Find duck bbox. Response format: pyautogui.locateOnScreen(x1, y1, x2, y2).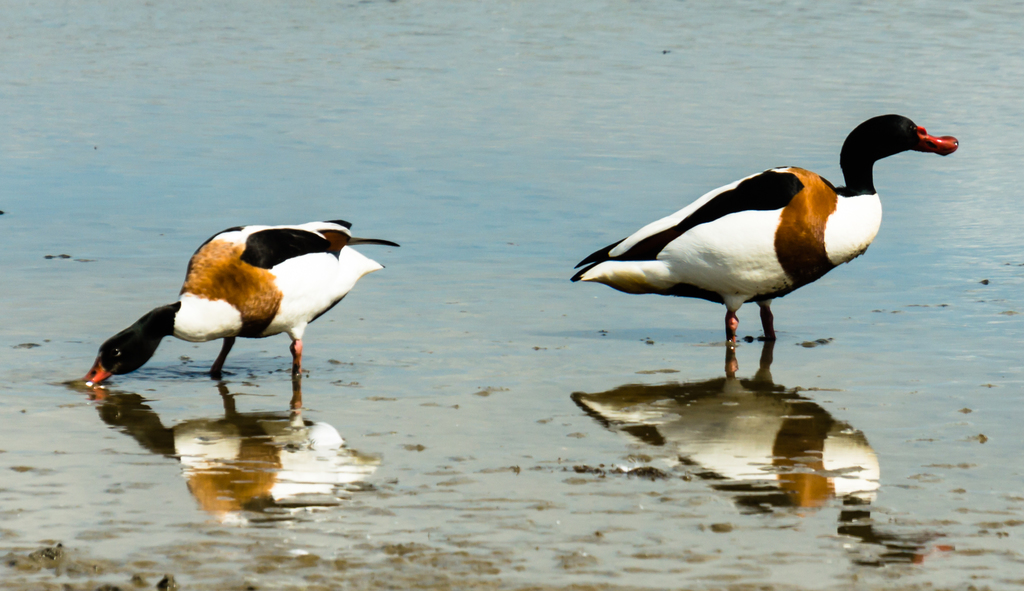
pyautogui.locateOnScreen(558, 102, 963, 373).
